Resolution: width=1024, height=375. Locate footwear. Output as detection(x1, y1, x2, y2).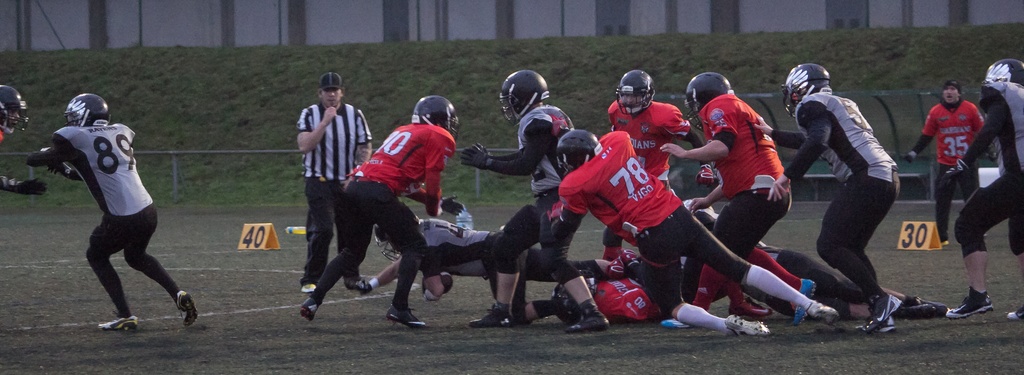
detection(945, 293, 996, 319).
